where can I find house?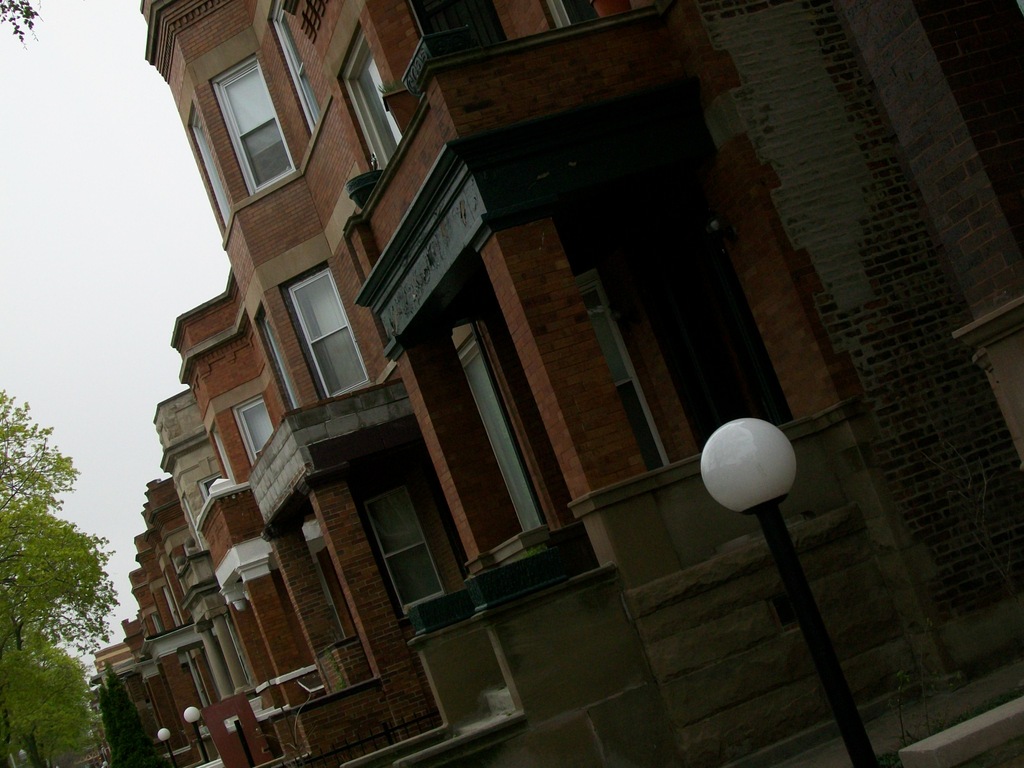
You can find it at box(76, 0, 1023, 757).
